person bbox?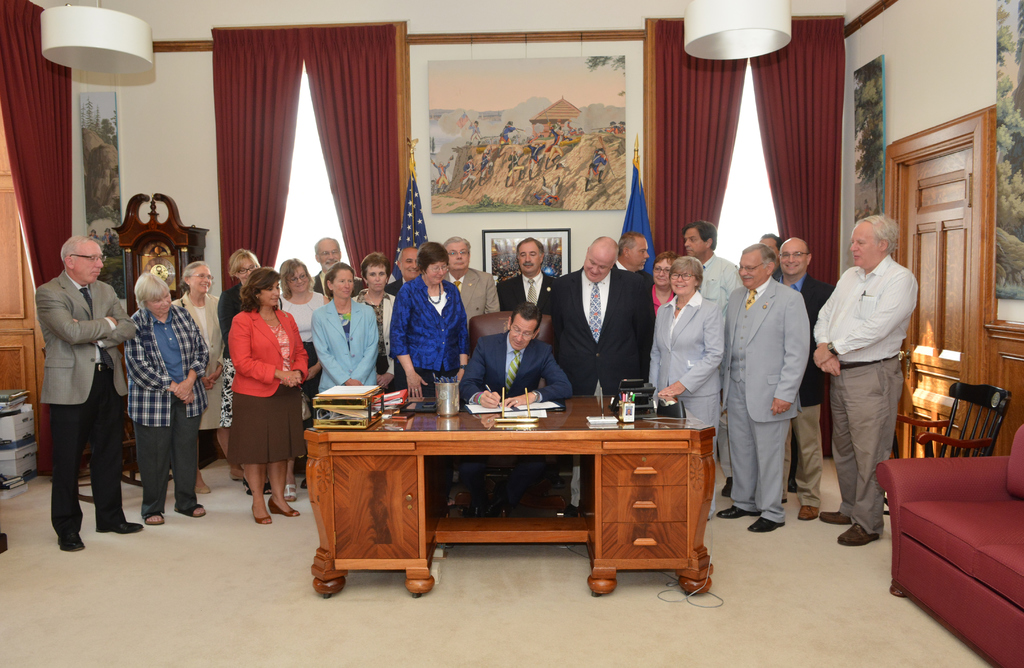
bbox=(214, 243, 259, 482)
